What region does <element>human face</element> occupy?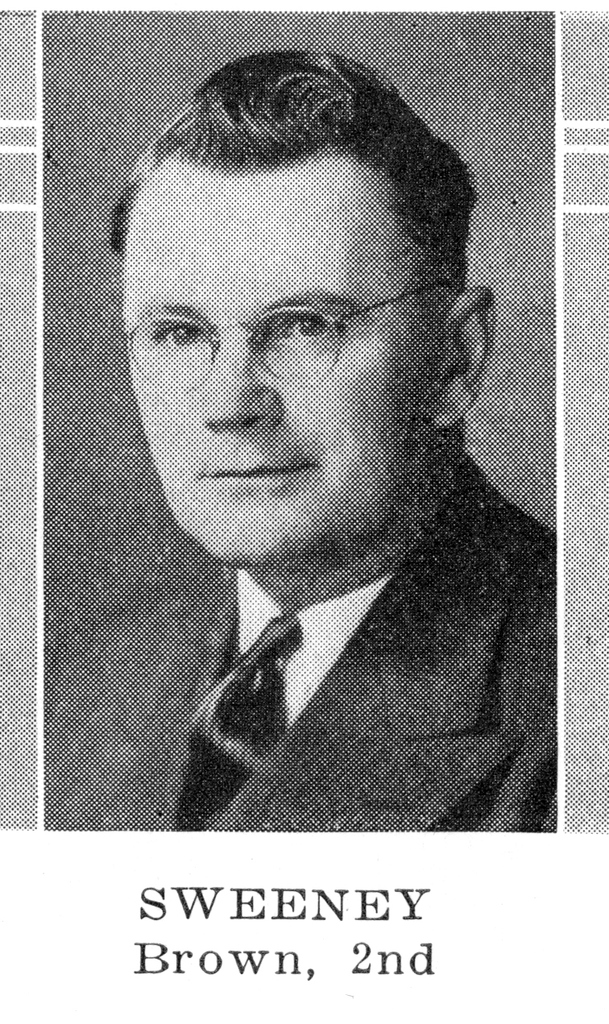
bbox=[118, 144, 449, 568].
